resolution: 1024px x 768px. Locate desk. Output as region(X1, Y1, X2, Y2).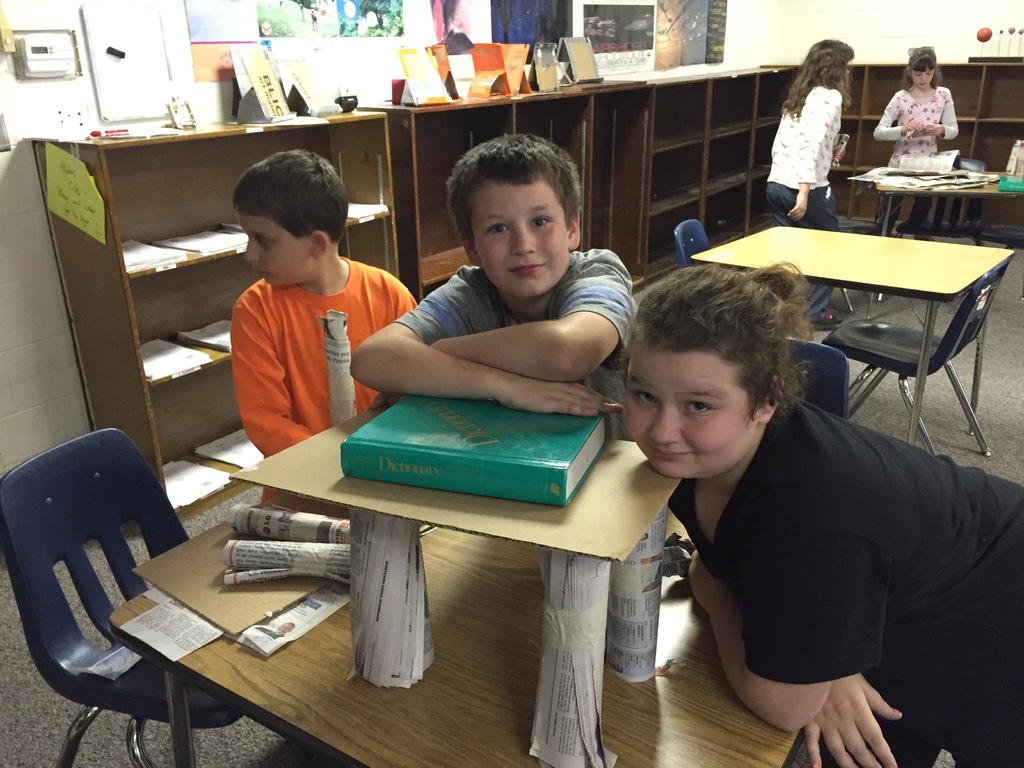
region(116, 508, 806, 767).
